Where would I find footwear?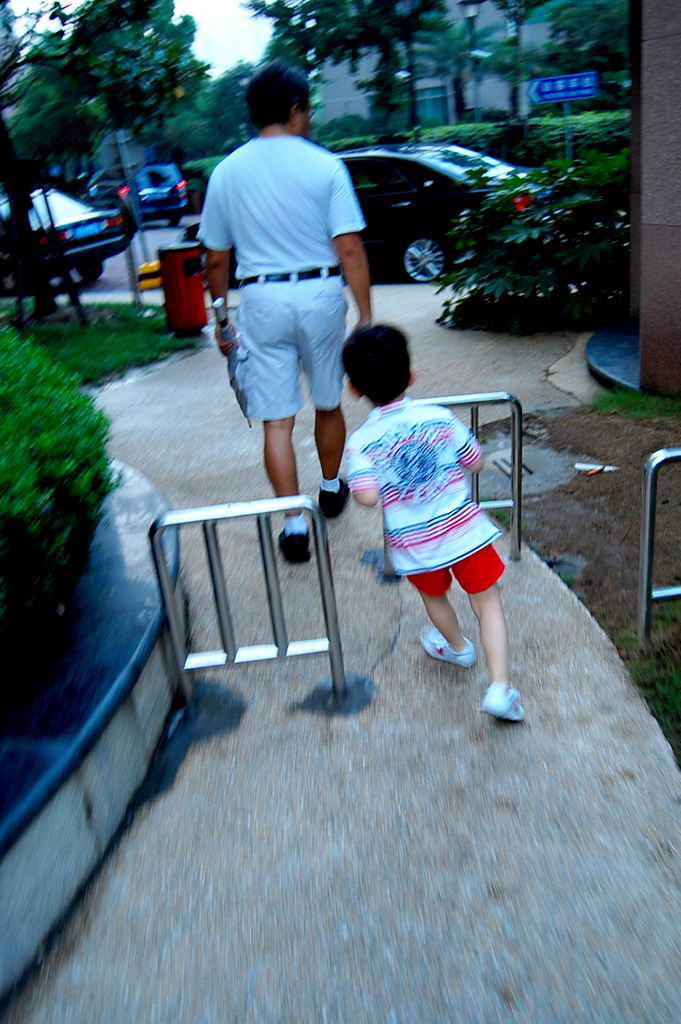
At [321, 478, 352, 520].
